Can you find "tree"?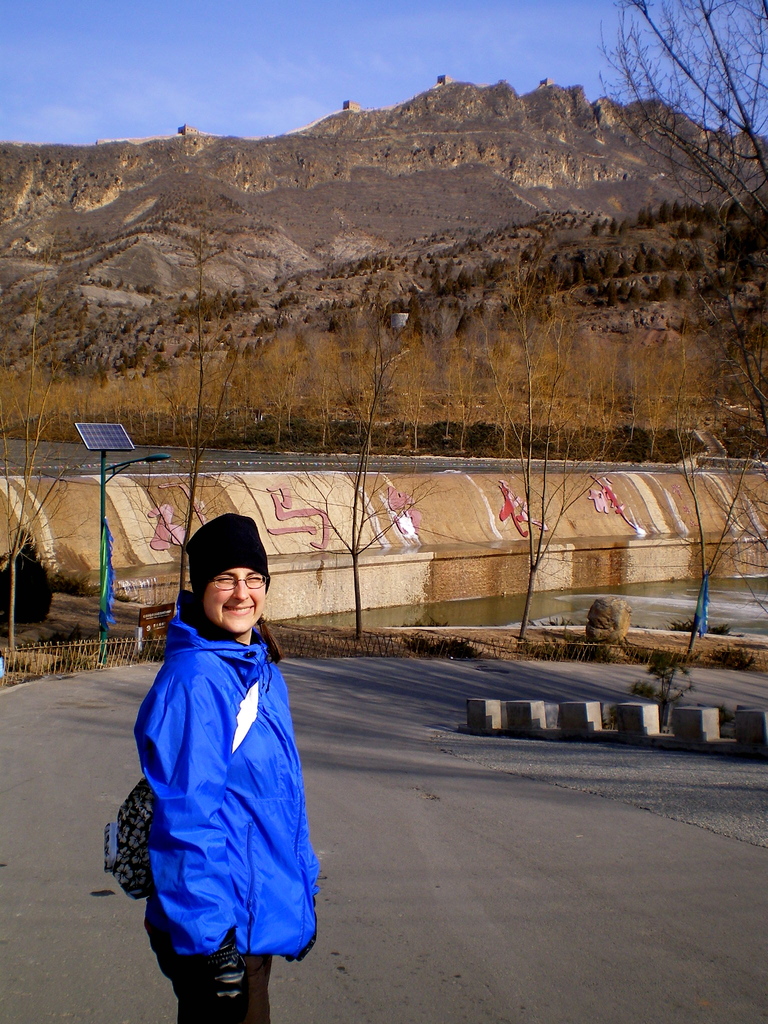
Yes, bounding box: region(138, 228, 269, 629).
